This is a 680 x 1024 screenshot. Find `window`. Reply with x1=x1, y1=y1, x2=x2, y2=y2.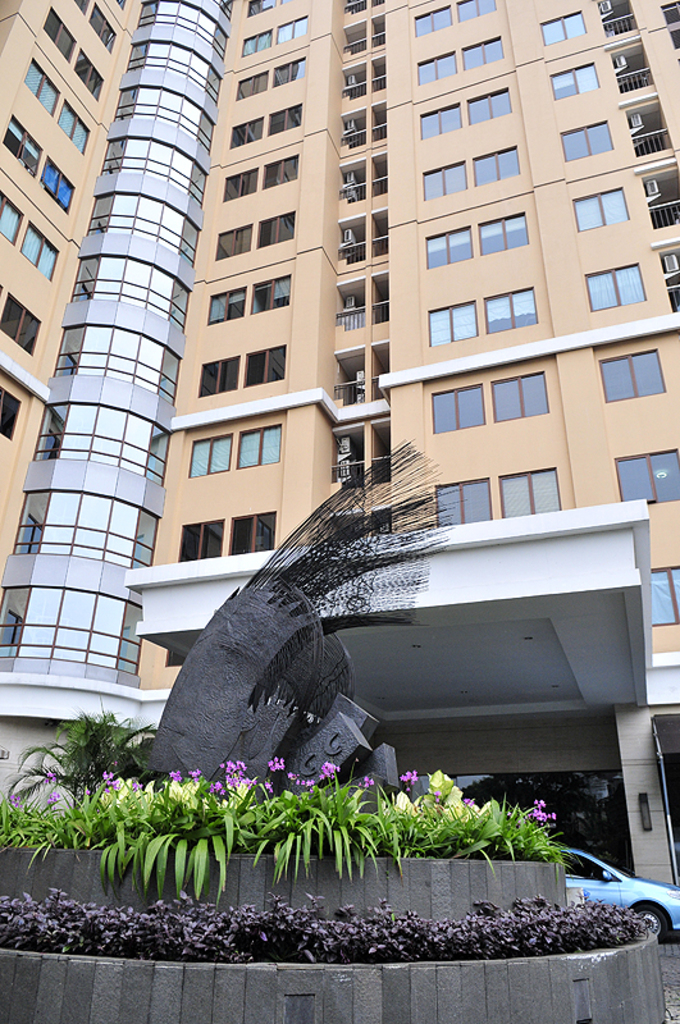
x1=533, y1=3, x2=583, y2=44.
